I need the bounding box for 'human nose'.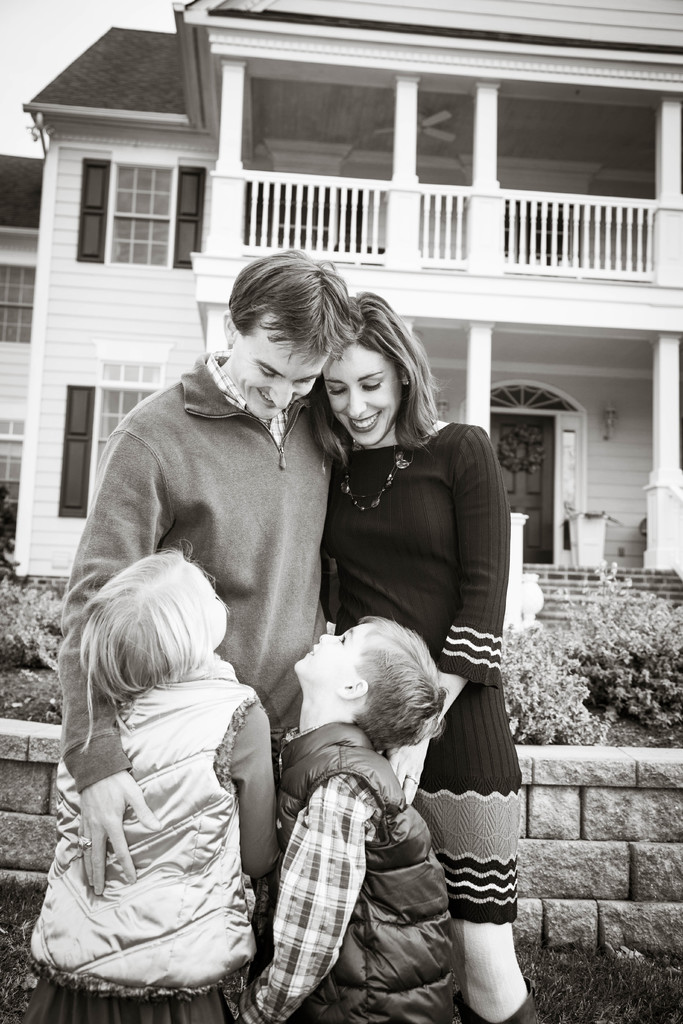
Here it is: 270, 381, 293, 412.
